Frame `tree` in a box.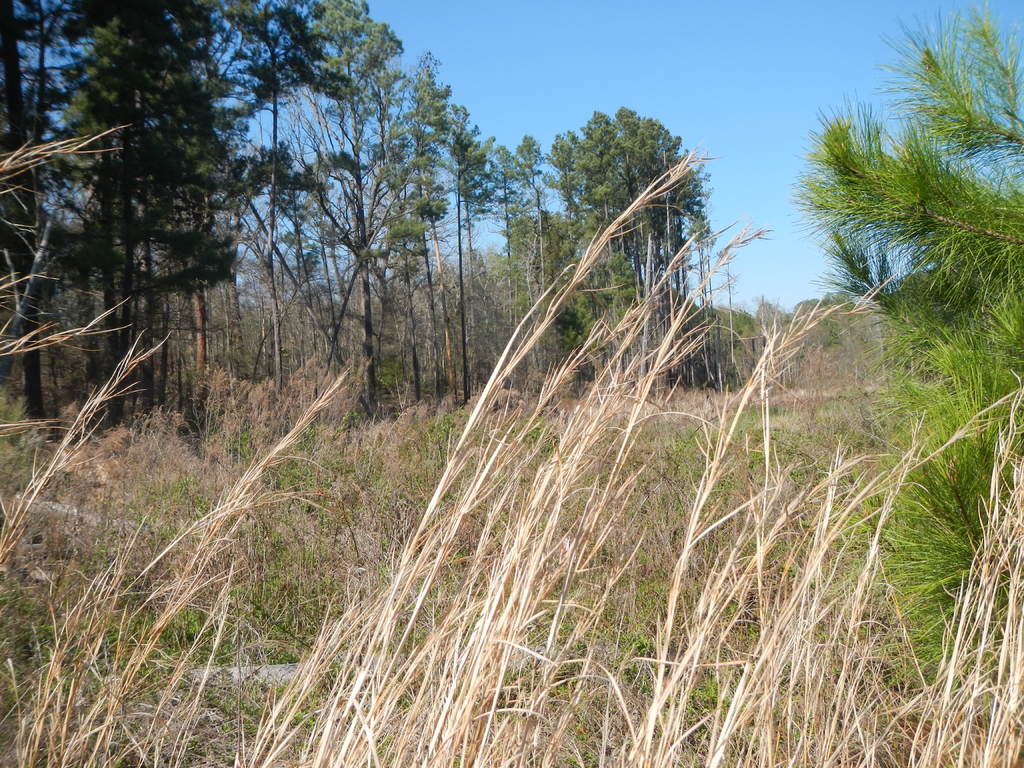
0/0/94/451.
